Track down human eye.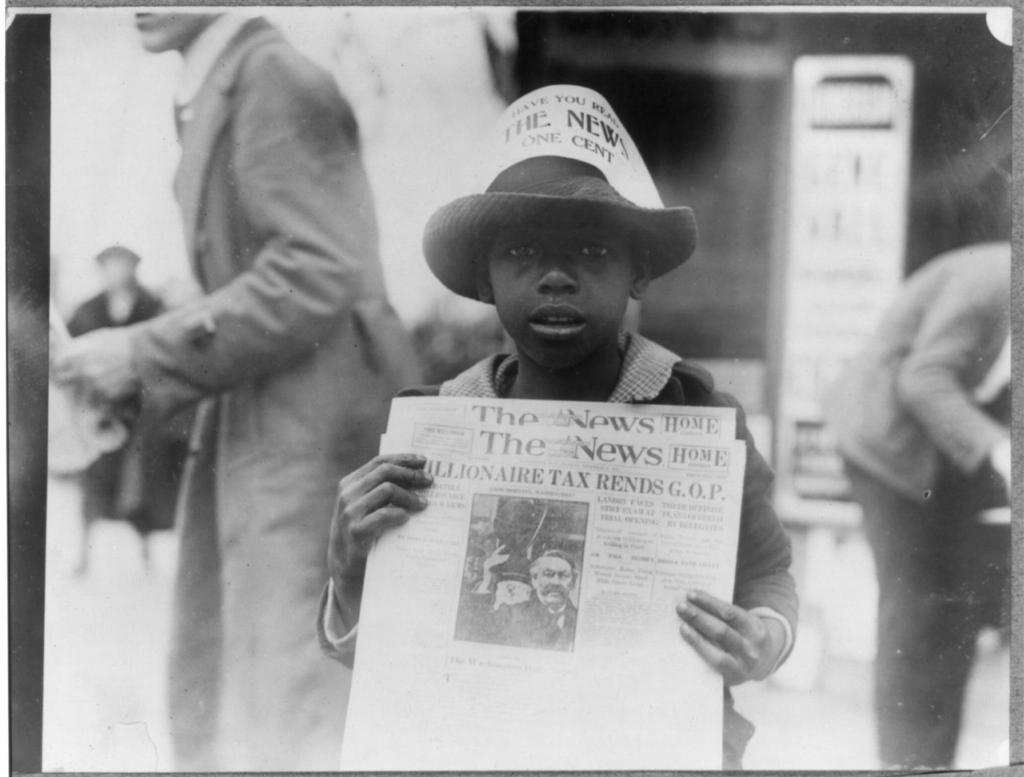
Tracked to detection(577, 238, 610, 260).
